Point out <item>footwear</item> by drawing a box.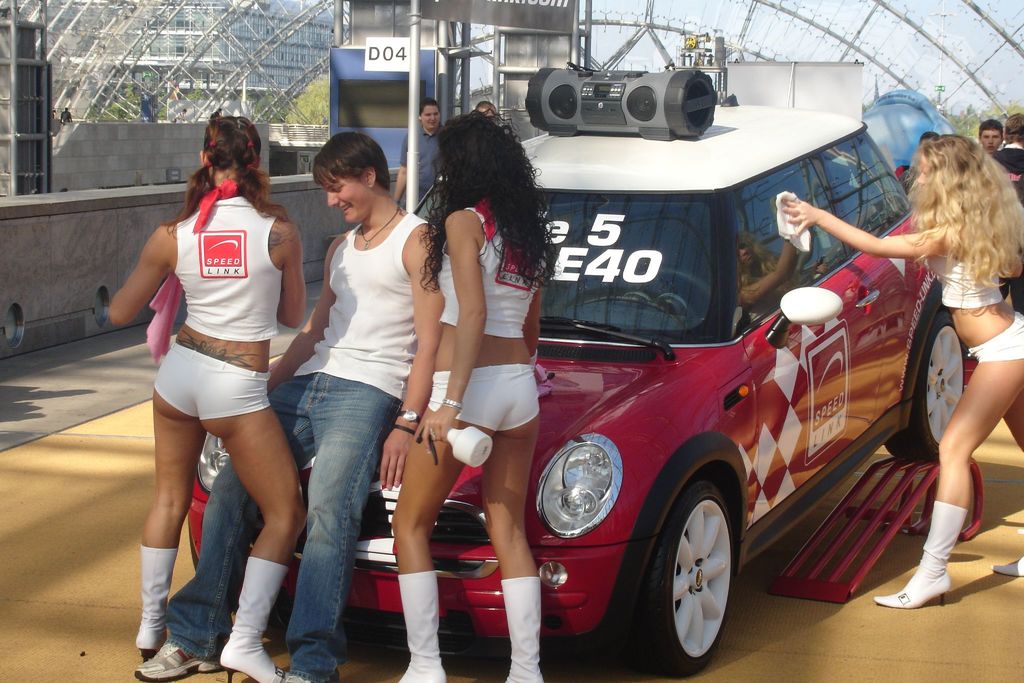
<box>134,644,220,682</box>.
